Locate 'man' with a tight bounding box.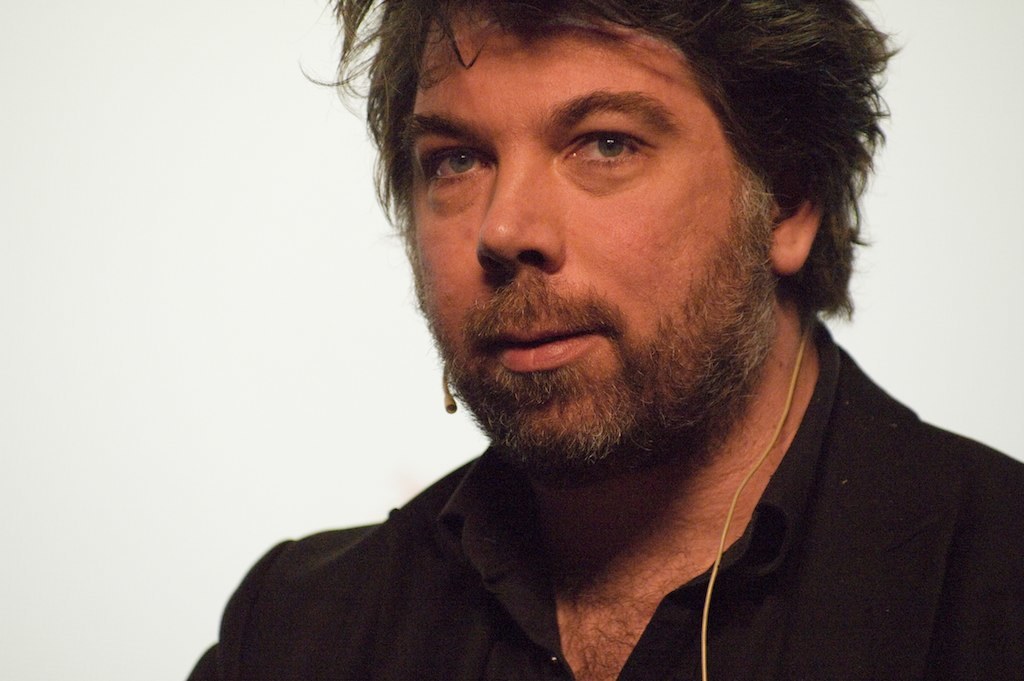
156,0,1023,660.
